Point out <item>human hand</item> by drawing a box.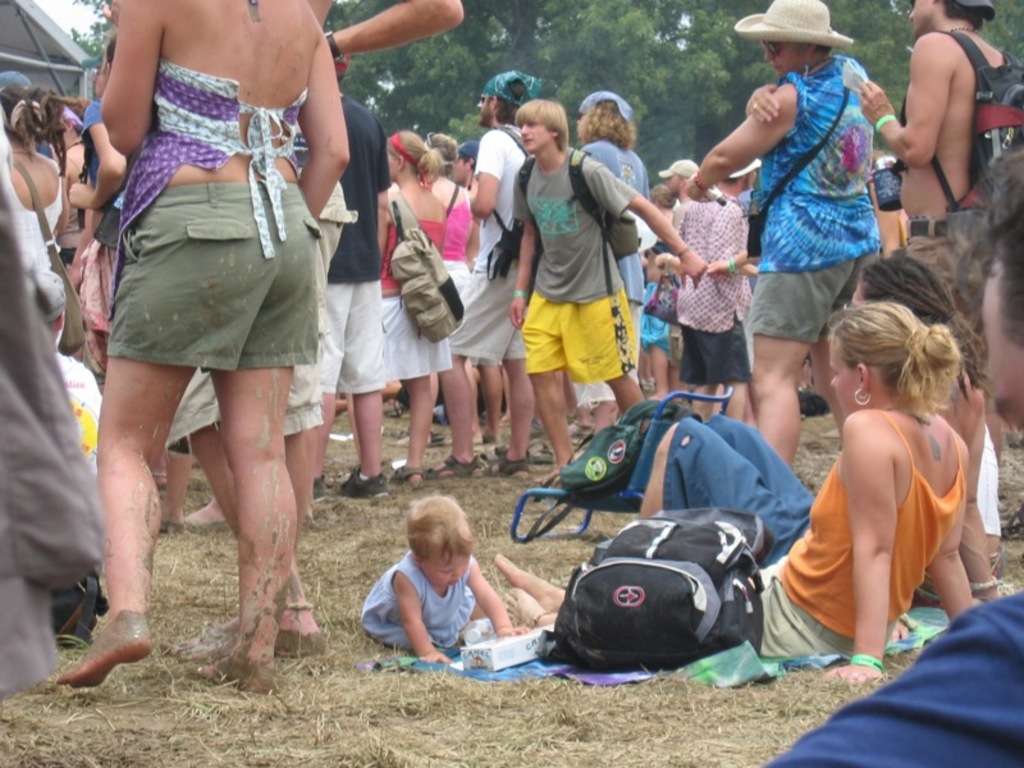
rect(504, 296, 527, 332).
